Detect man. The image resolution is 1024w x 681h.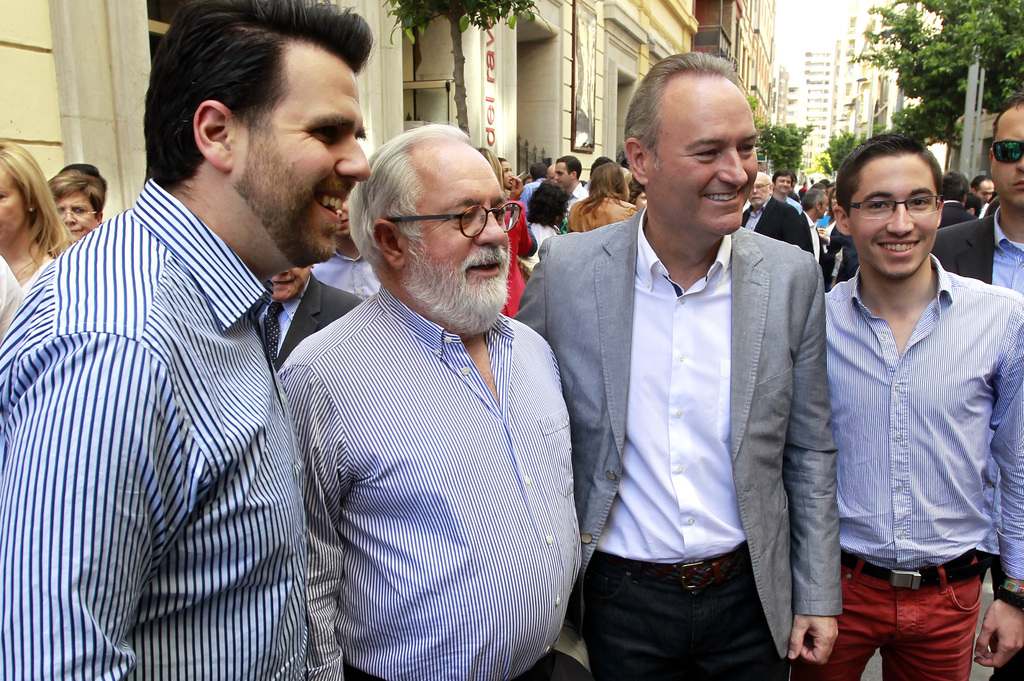
BBox(0, 0, 372, 680).
